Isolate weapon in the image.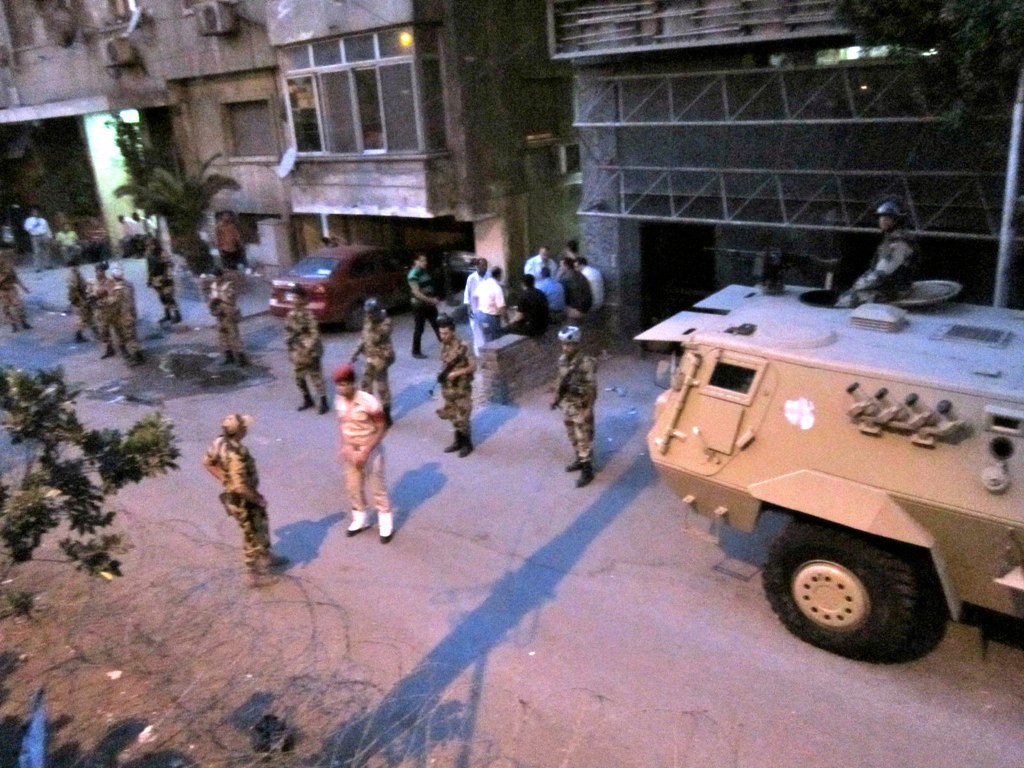
Isolated region: region(699, 243, 841, 282).
